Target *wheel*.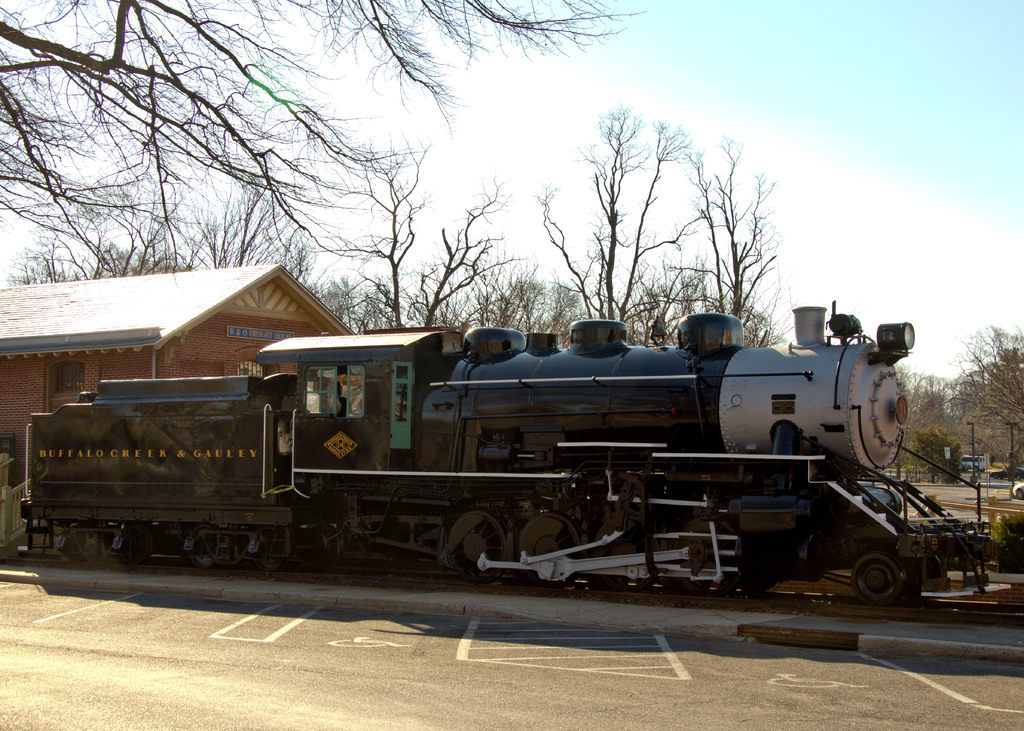
Target region: [452,510,483,577].
